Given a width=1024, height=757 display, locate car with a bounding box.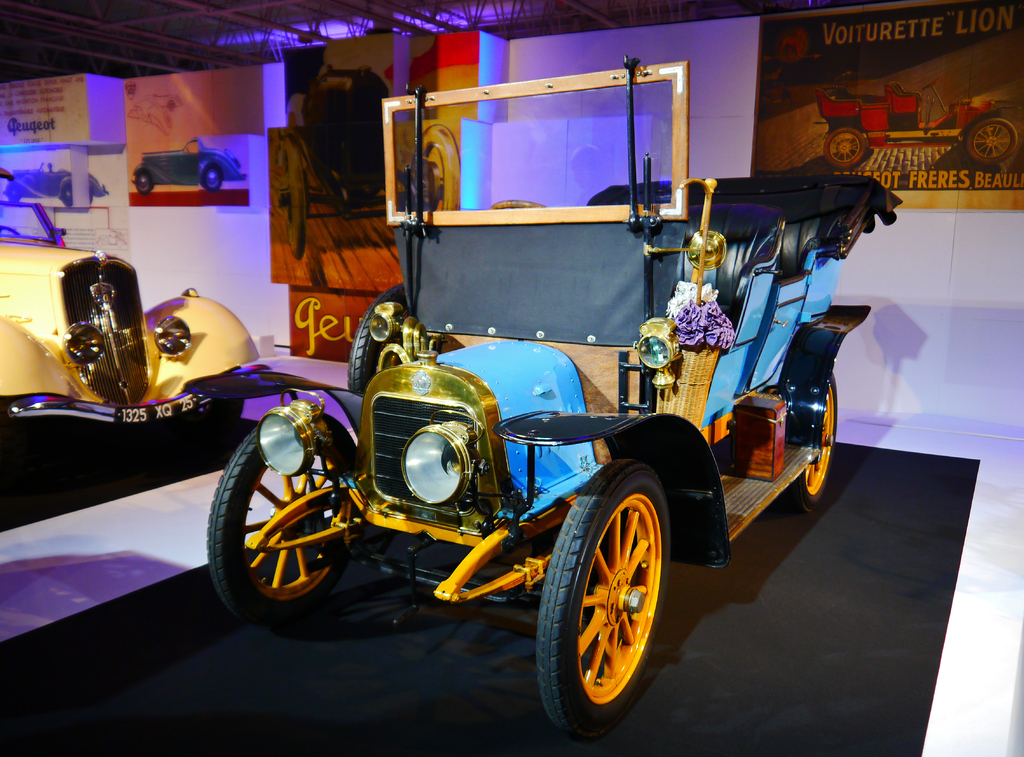
Located: 3 163 107 207.
